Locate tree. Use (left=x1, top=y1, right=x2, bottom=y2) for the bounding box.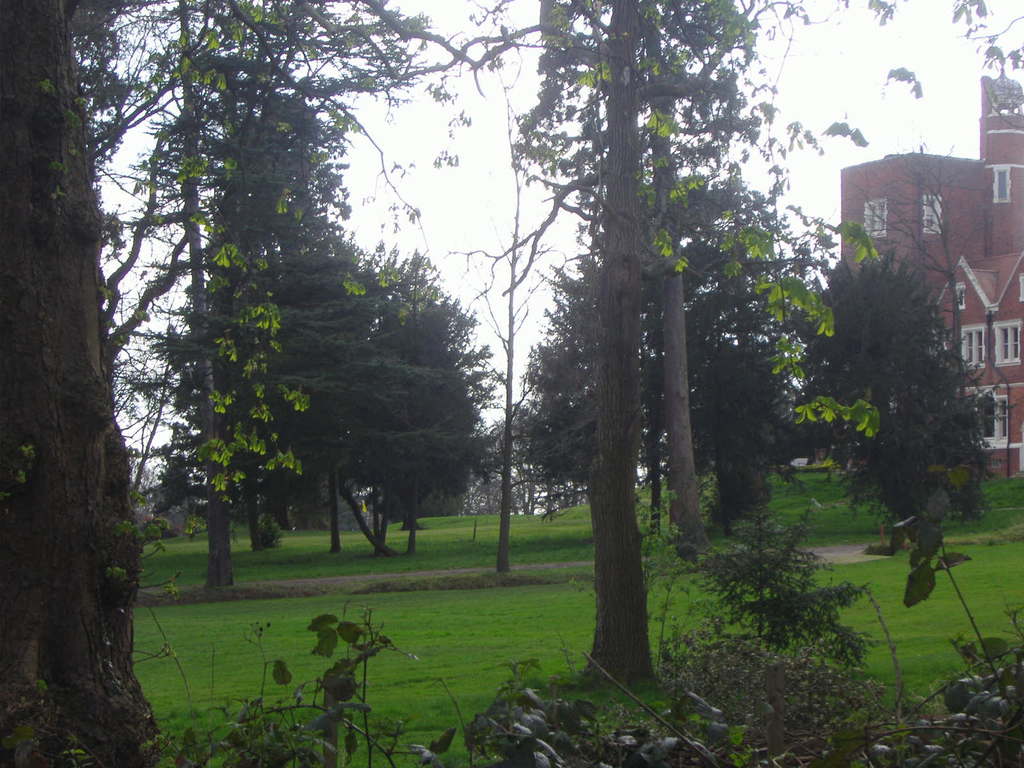
(left=483, top=239, right=678, bottom=556).
